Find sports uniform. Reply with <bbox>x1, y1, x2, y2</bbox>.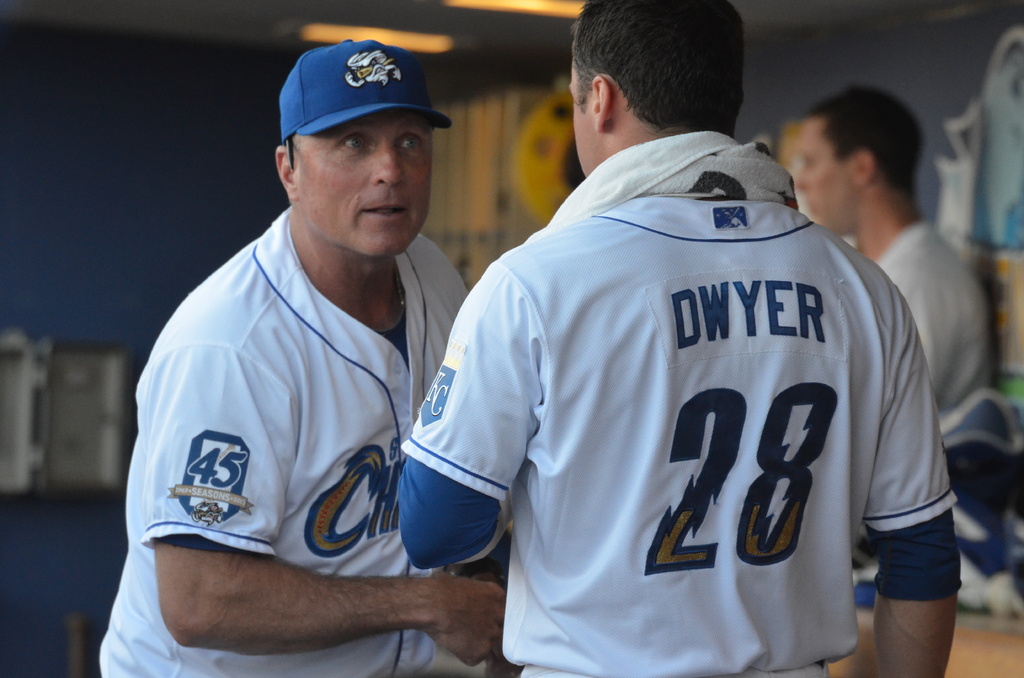
<bbox>383, 188, 954, 675</bbox>.
